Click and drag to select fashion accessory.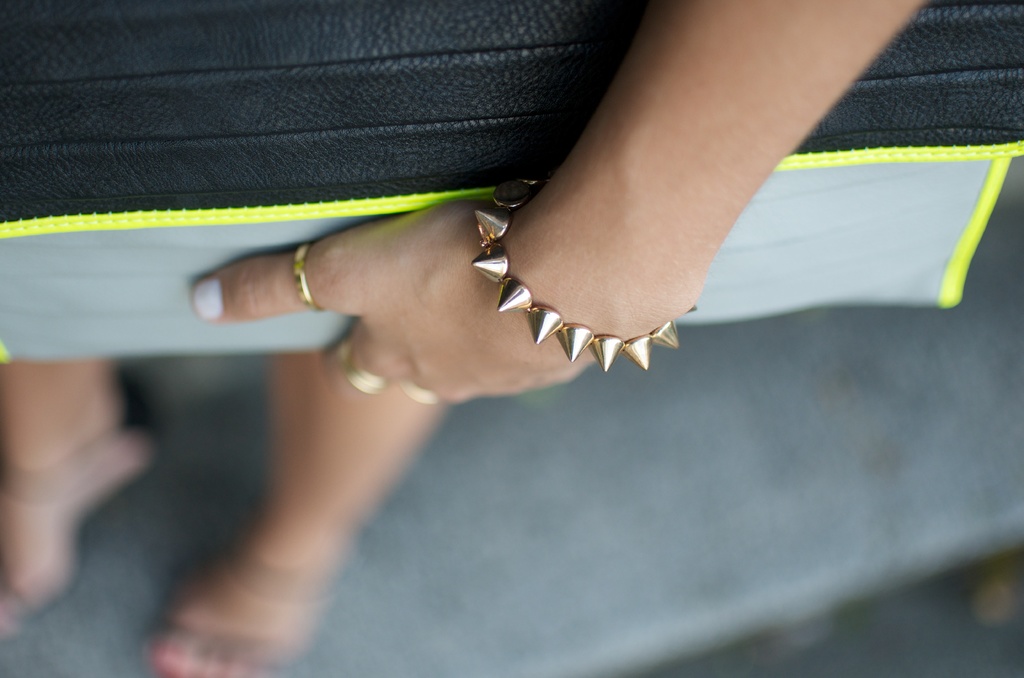
Selection: (406,385,436,400).
